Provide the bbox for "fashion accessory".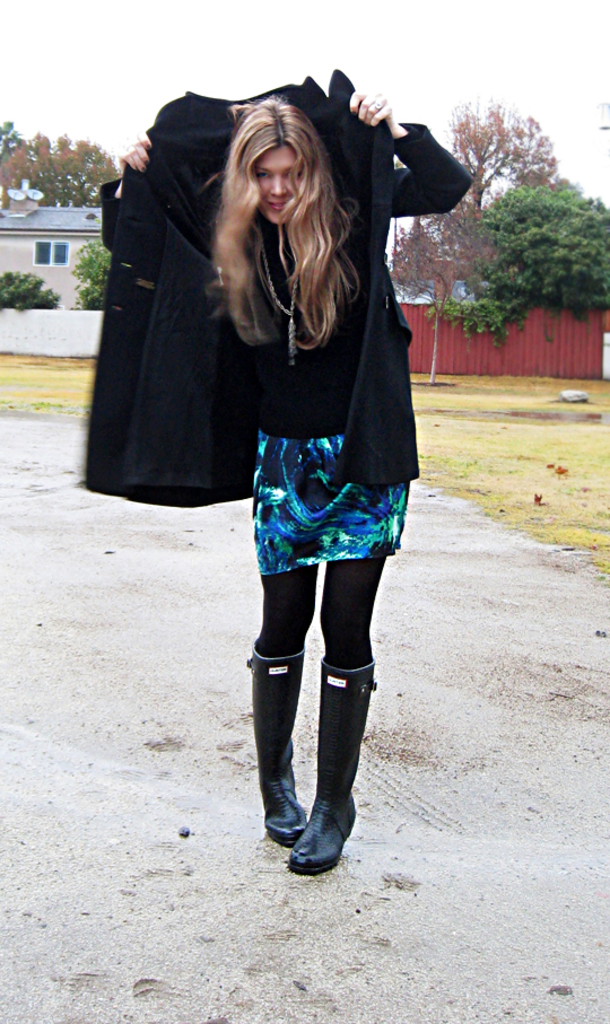
[288, 662, 377, 885].
